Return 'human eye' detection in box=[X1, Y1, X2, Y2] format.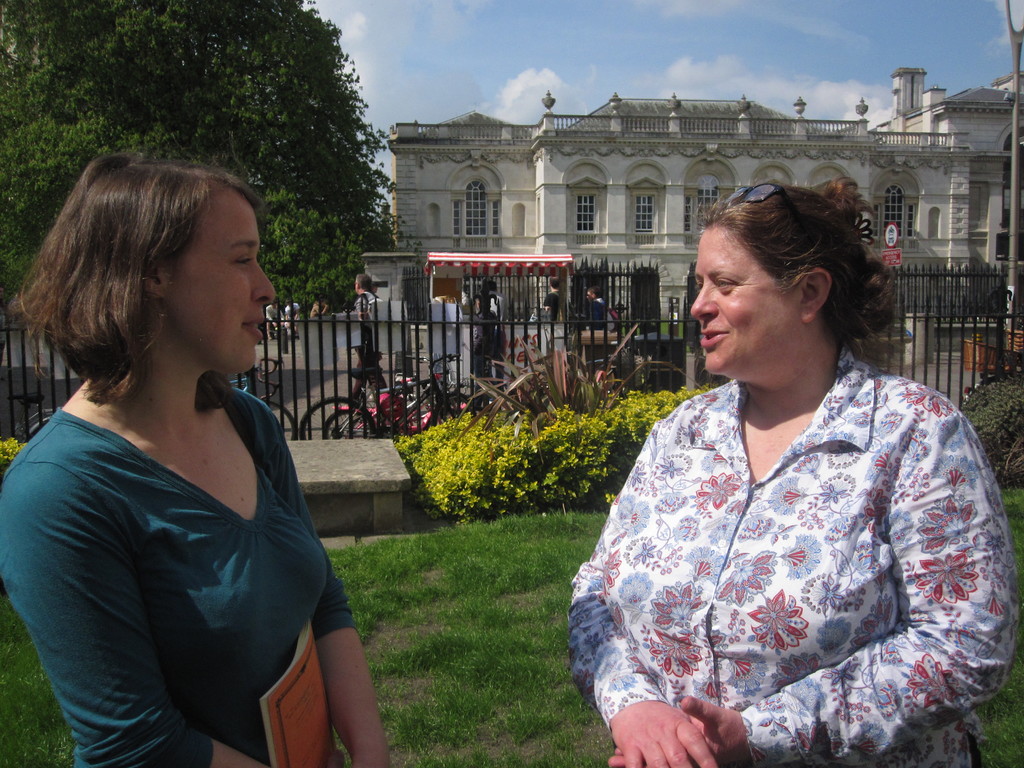
box=[711, 274, 743, 295].
